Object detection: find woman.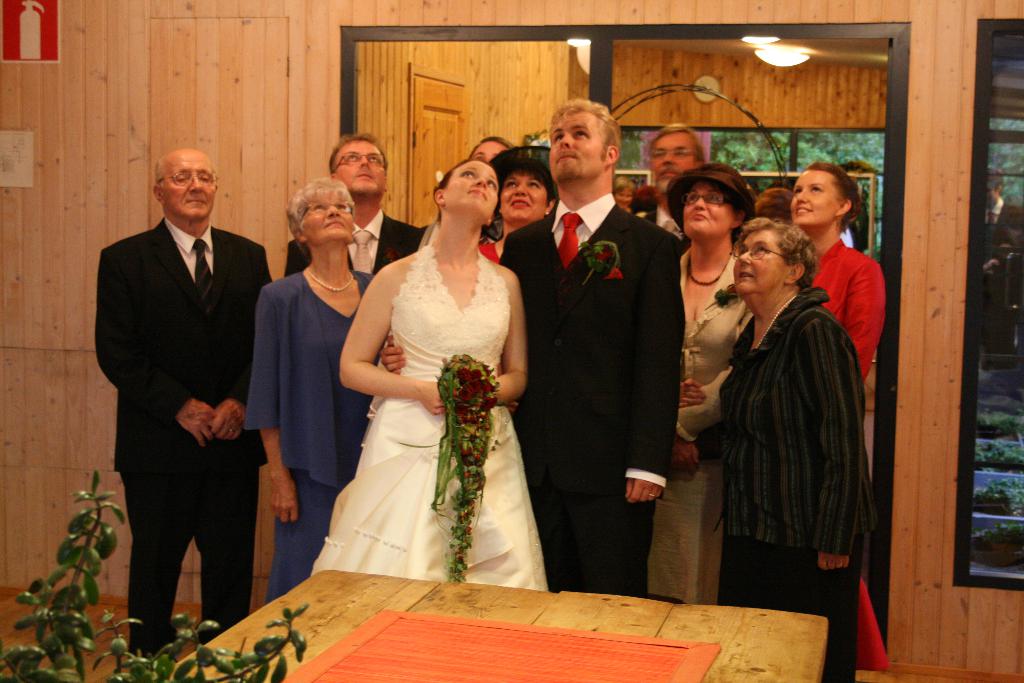
474, 150, 561, 263.
